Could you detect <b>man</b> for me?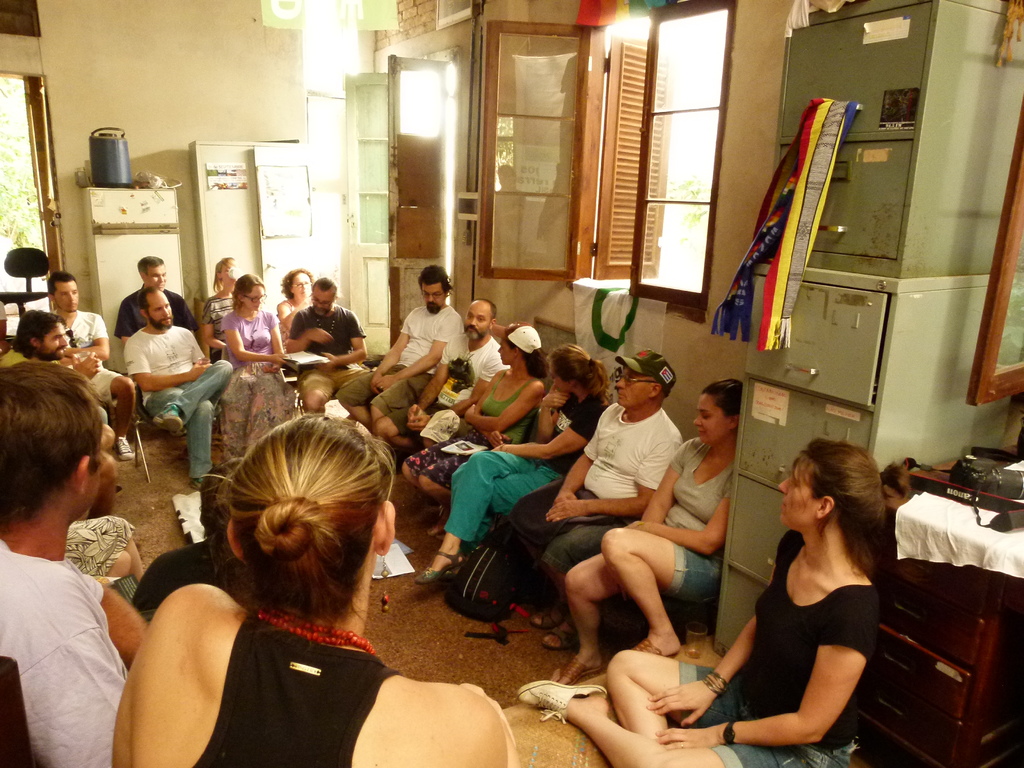
Detection result: region(324, 258, 463, 436).
